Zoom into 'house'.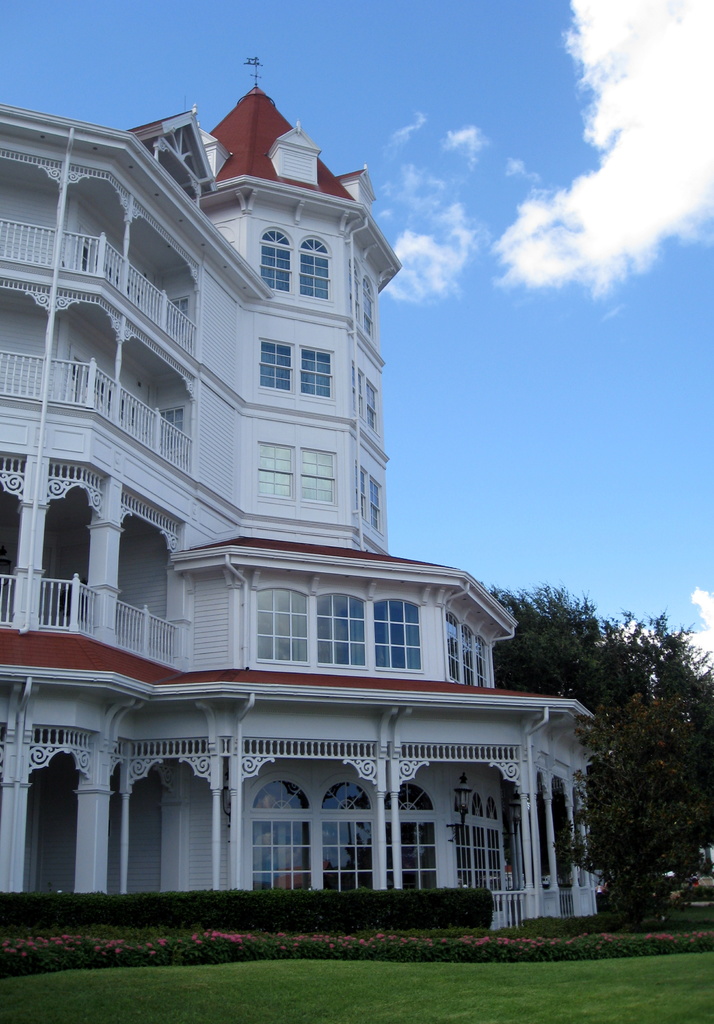
Zoom target: l=0, t=58, r=594, b=928.
